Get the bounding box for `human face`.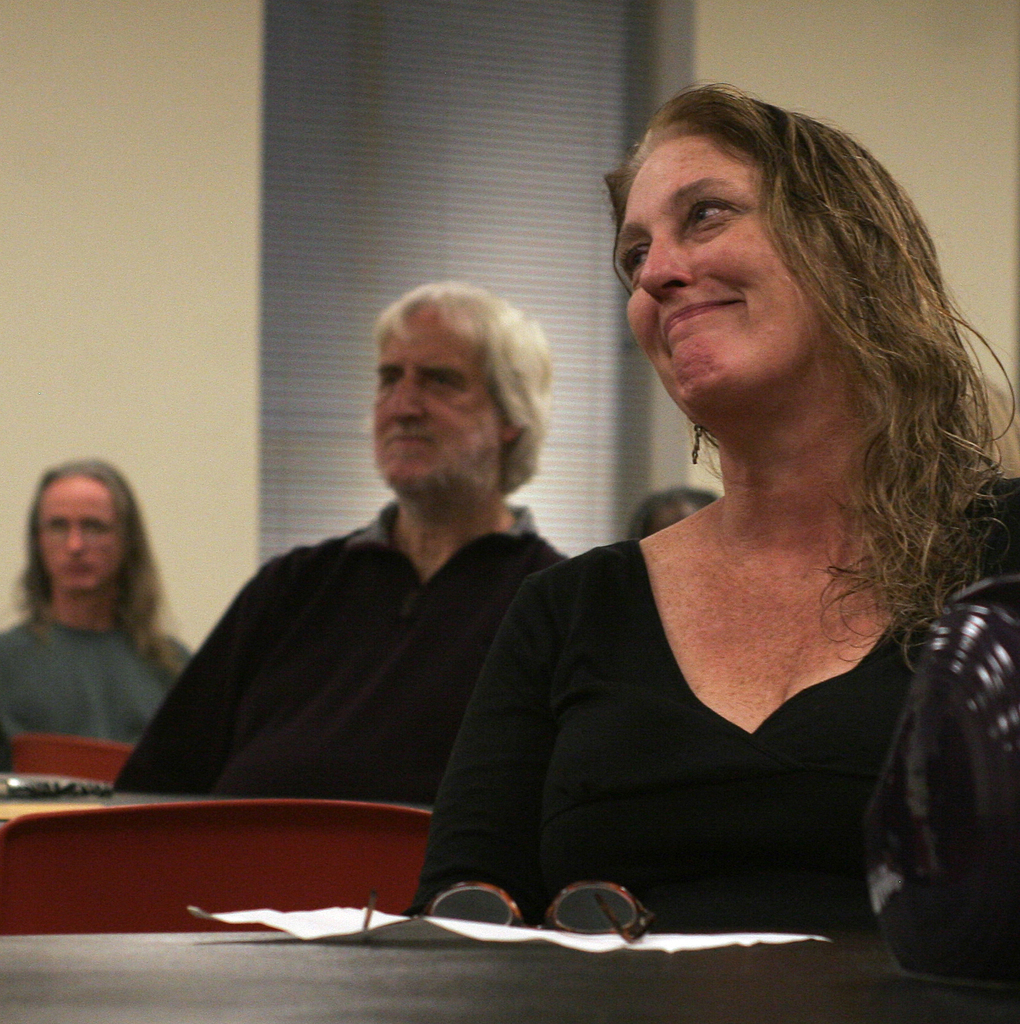
(left=22, top=472, right=130, bottom=586).
